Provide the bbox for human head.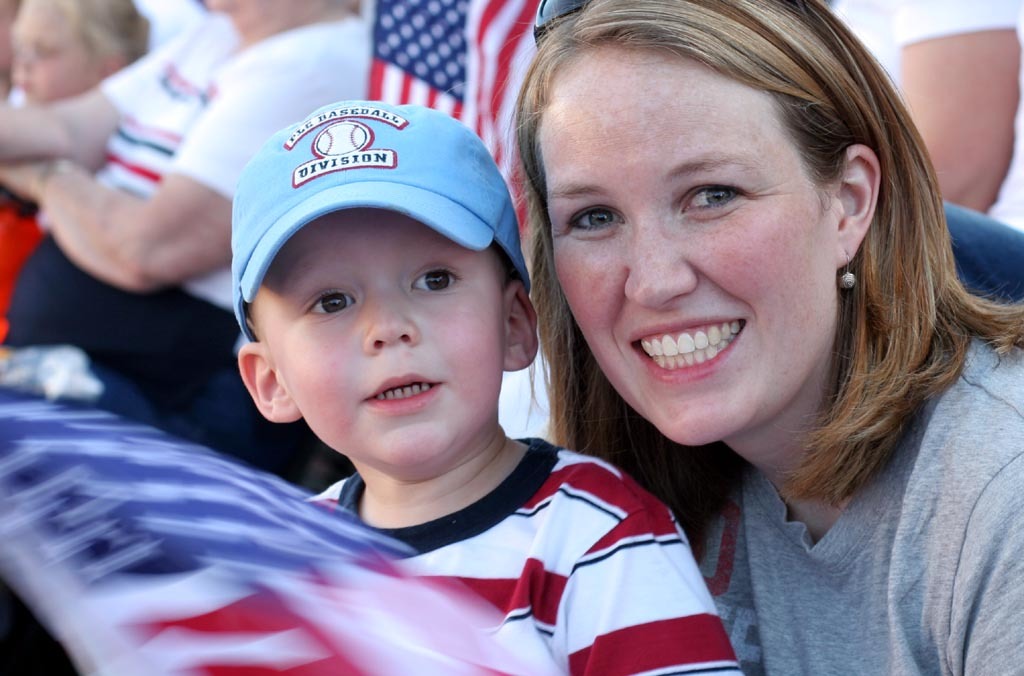
x1=207 y1=107 x2=540 y2=464.
